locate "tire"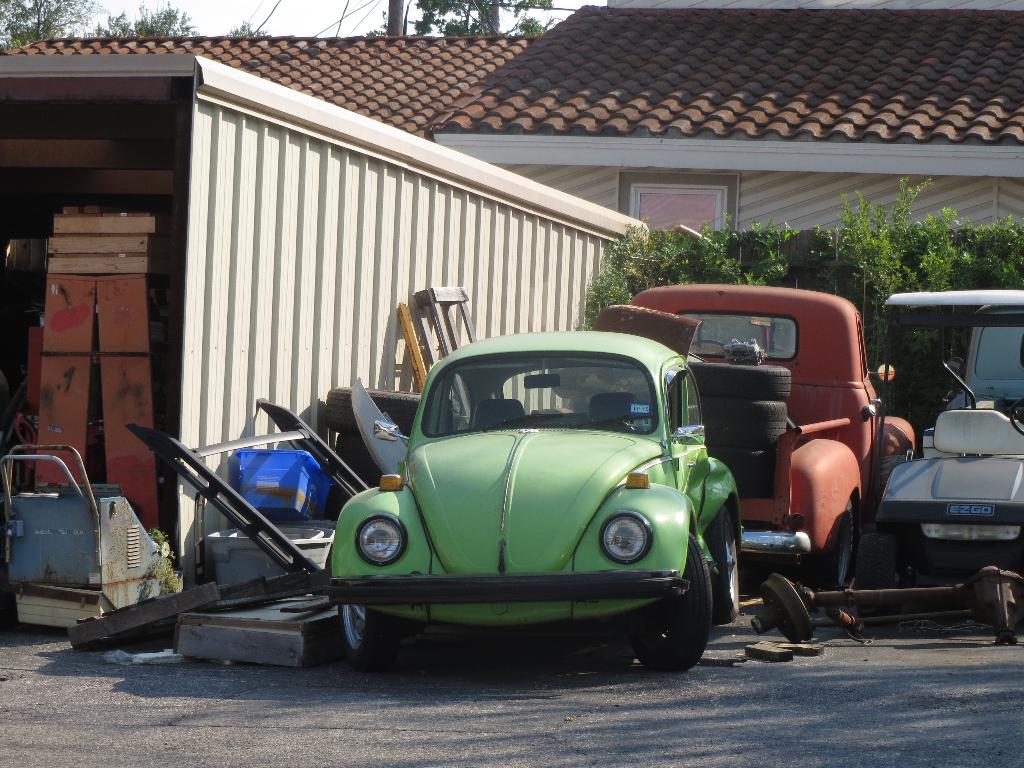
crop(338, 600, 401, 678)
